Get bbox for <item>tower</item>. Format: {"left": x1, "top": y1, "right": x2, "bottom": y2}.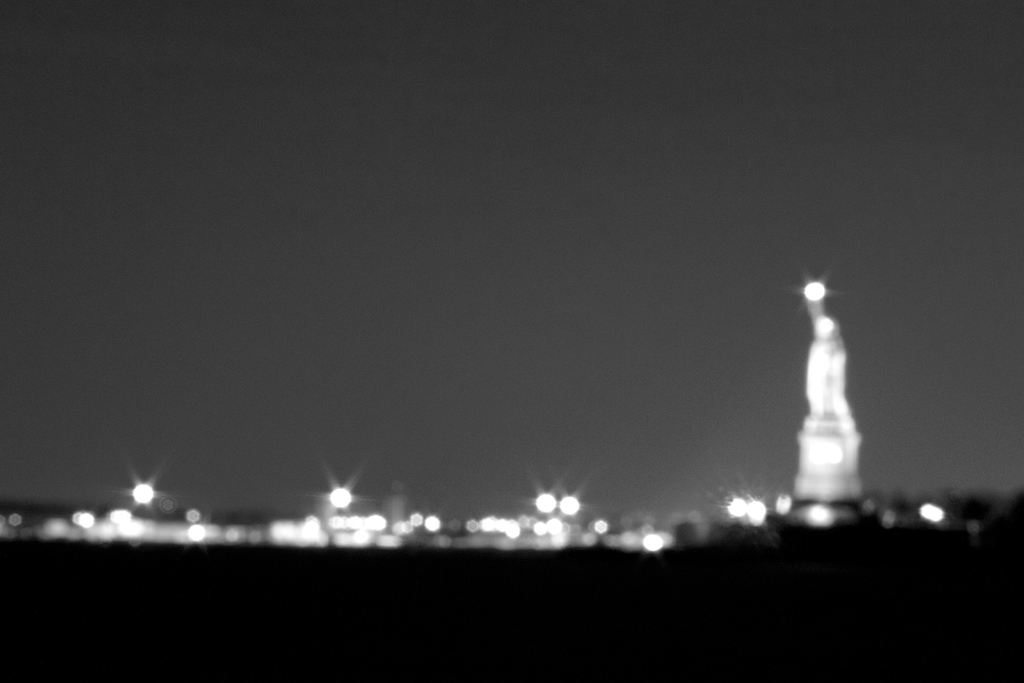
{"left": 775, "top": 274, "right": 894, "bottom": 518}.
